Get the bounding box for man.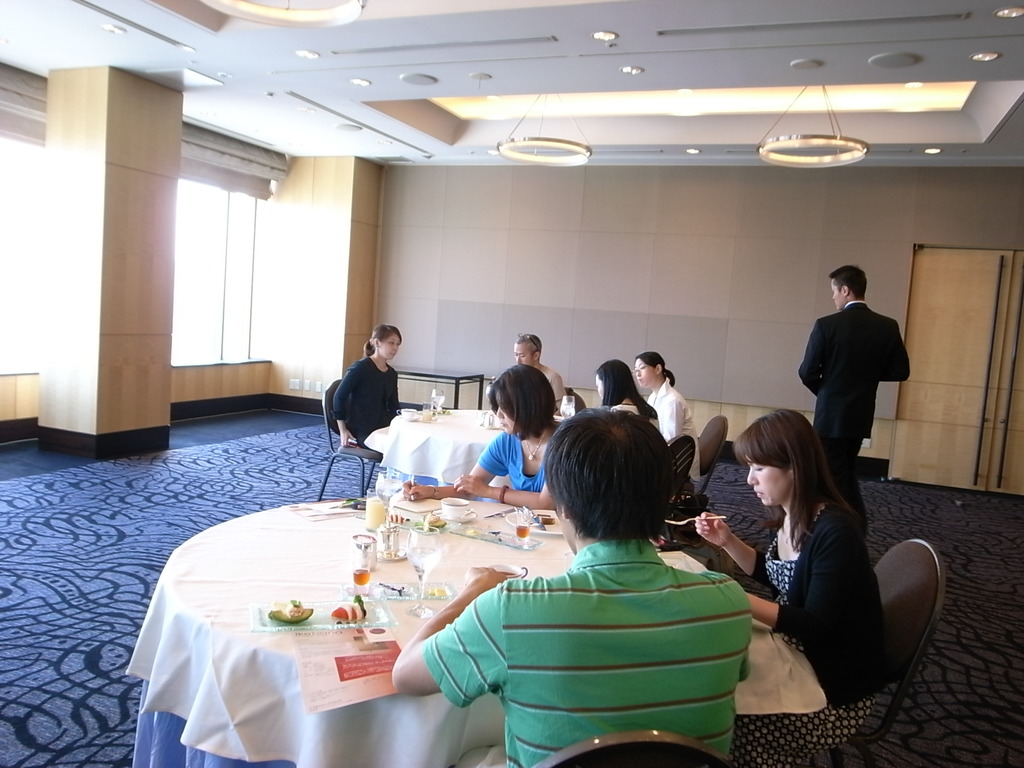
rect(512, 332, 568, 416).
